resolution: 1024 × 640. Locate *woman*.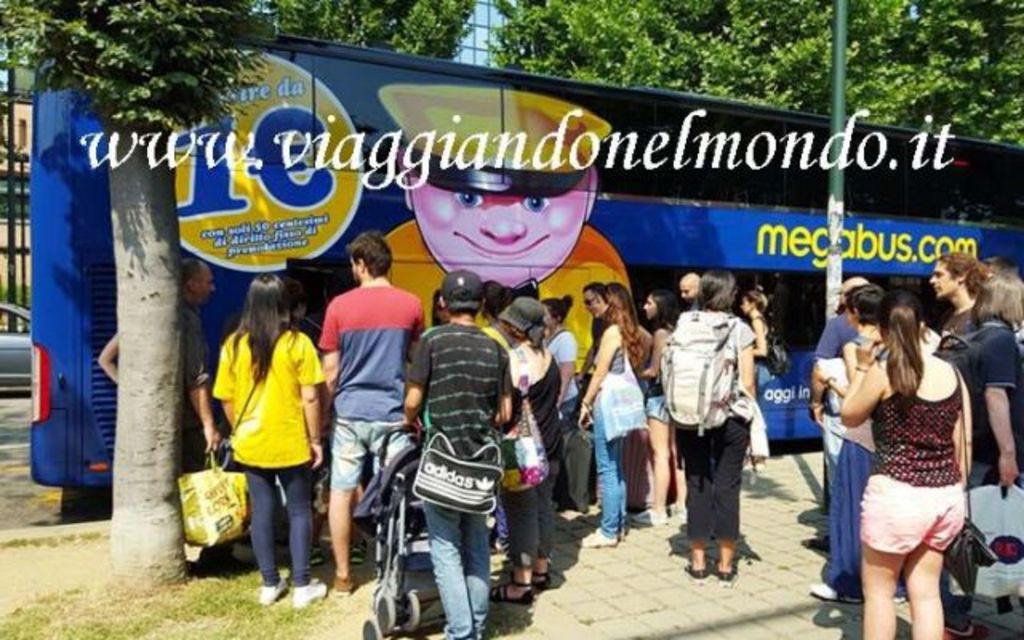
rect(846, 293, 973, 638).
